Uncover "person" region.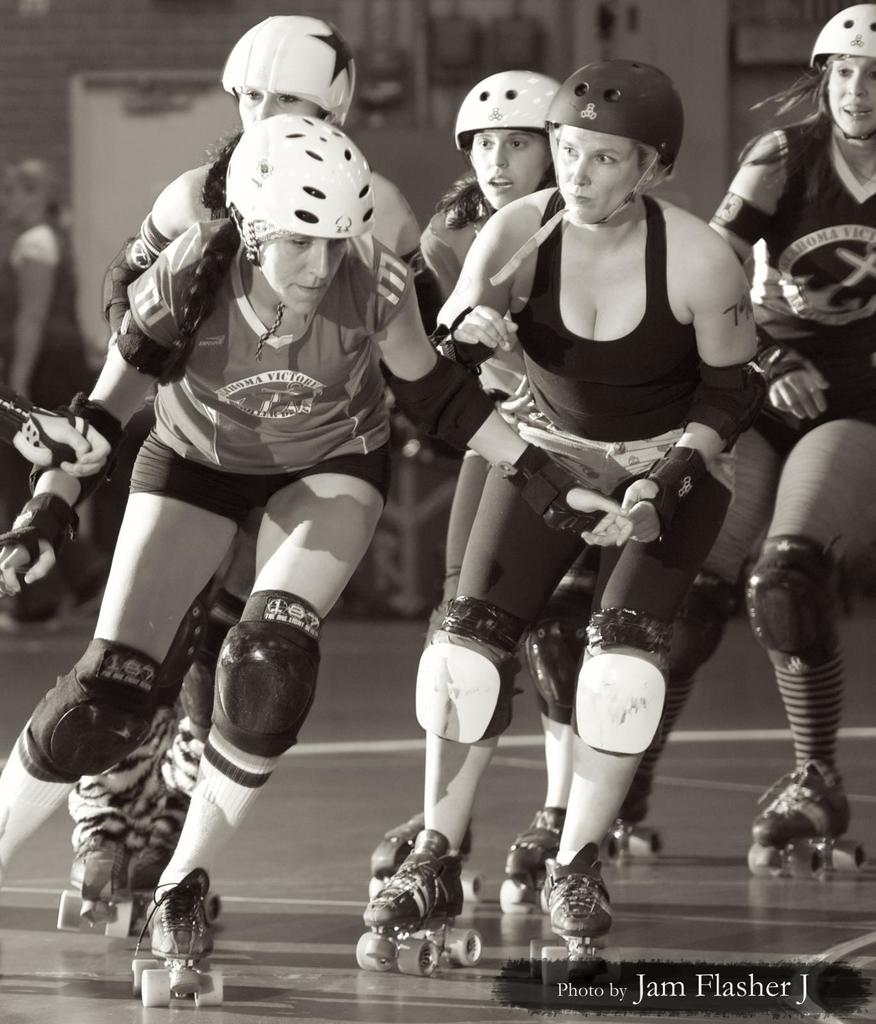
Uncovered: region(0, 155, 80, 496).
